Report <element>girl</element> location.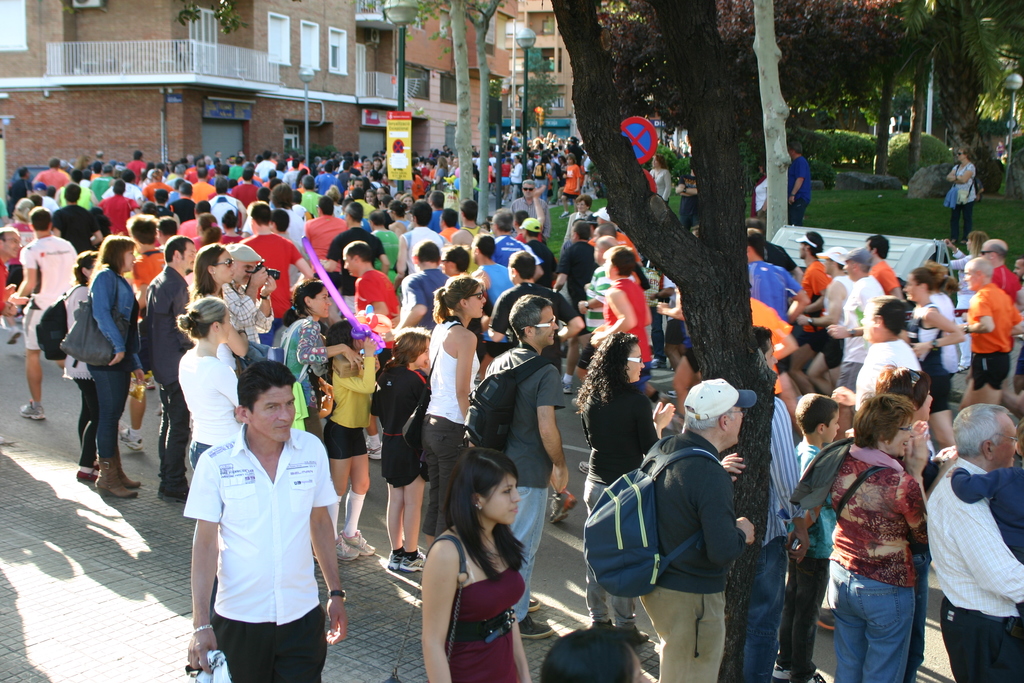
Report: 325,322,372,562.
